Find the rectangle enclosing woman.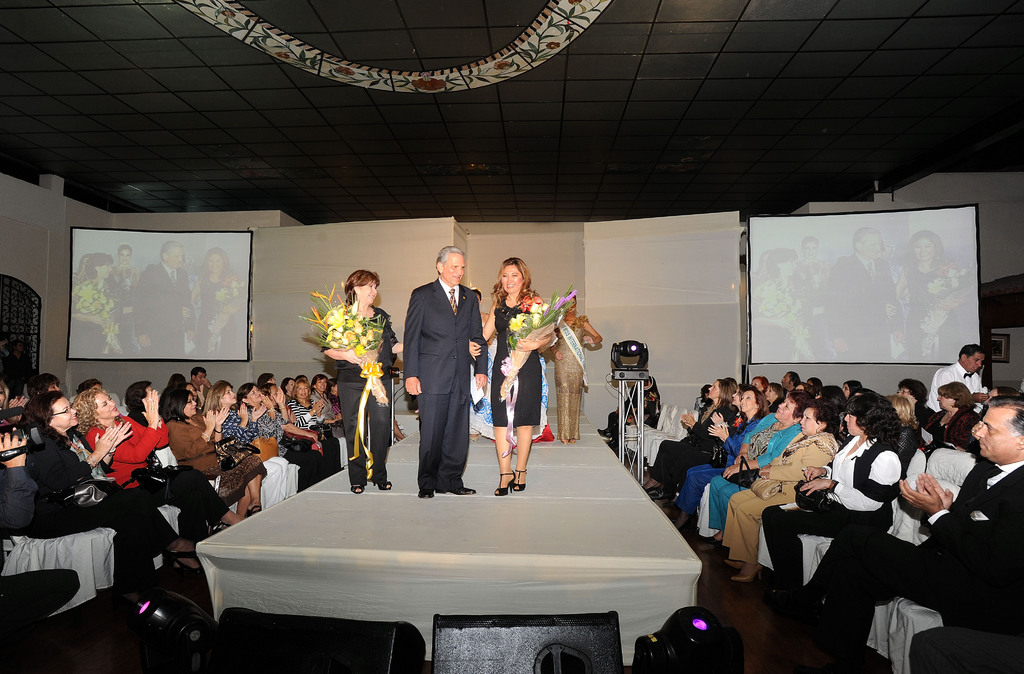
l=751, t=251, r=815, b=362.
